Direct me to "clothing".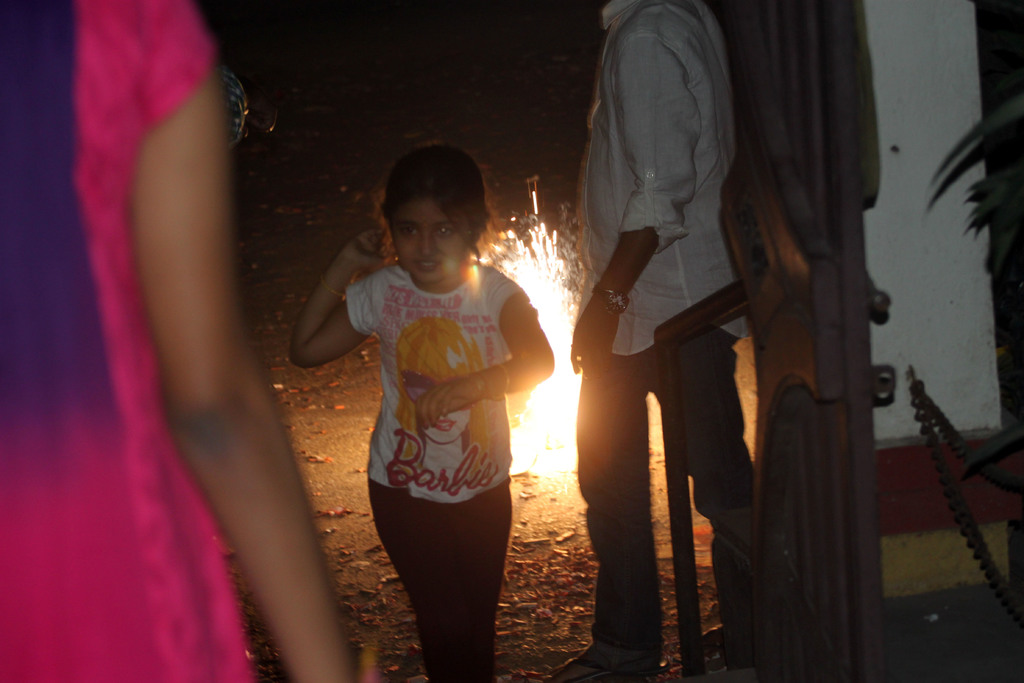
Direction: {"left": 0, "top": 0, "right": 256, "bottom": 682}.
